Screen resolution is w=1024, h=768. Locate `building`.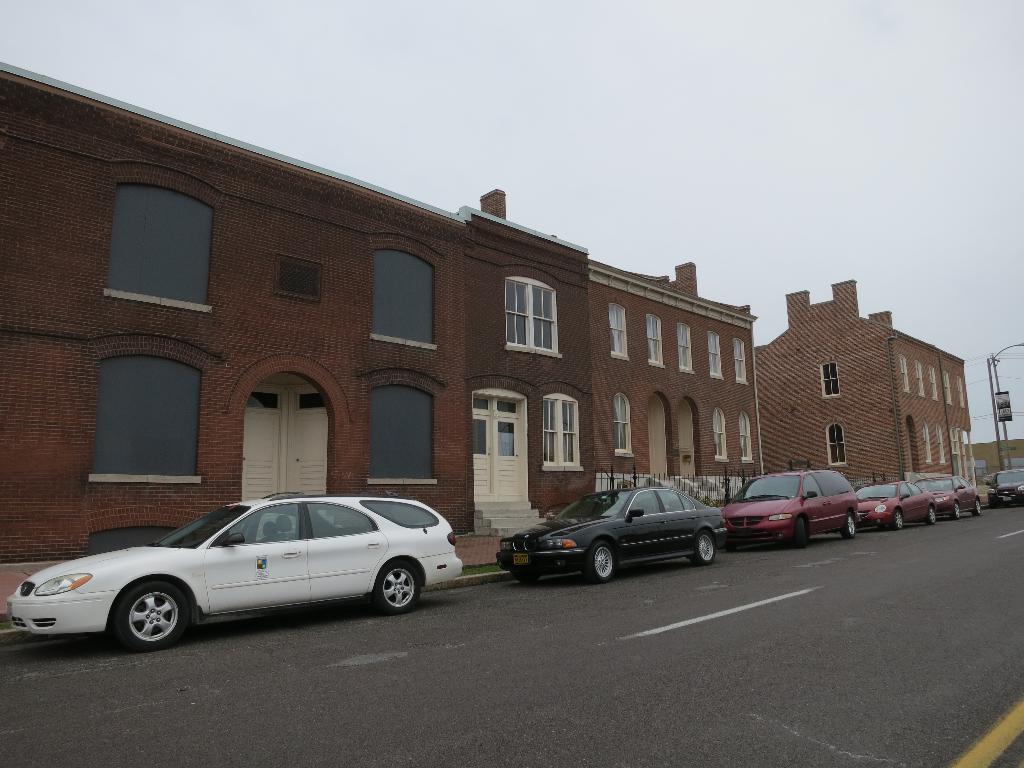
[587, 257, 763, 501].
